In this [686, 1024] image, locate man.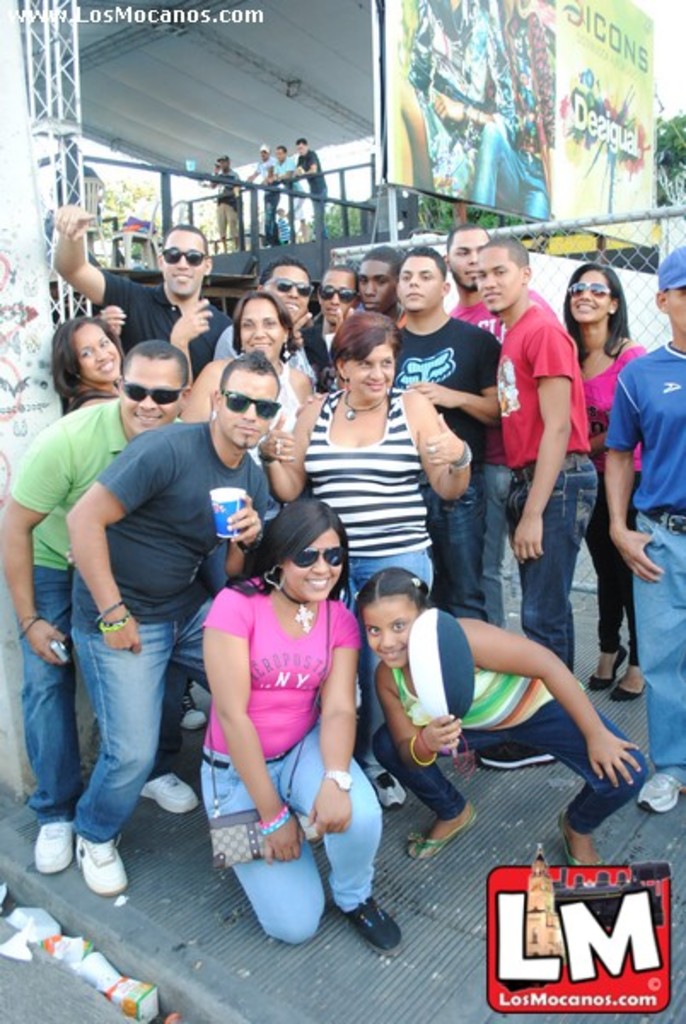
Bounding box: left=292, top=125, right=336, bottom=239.
